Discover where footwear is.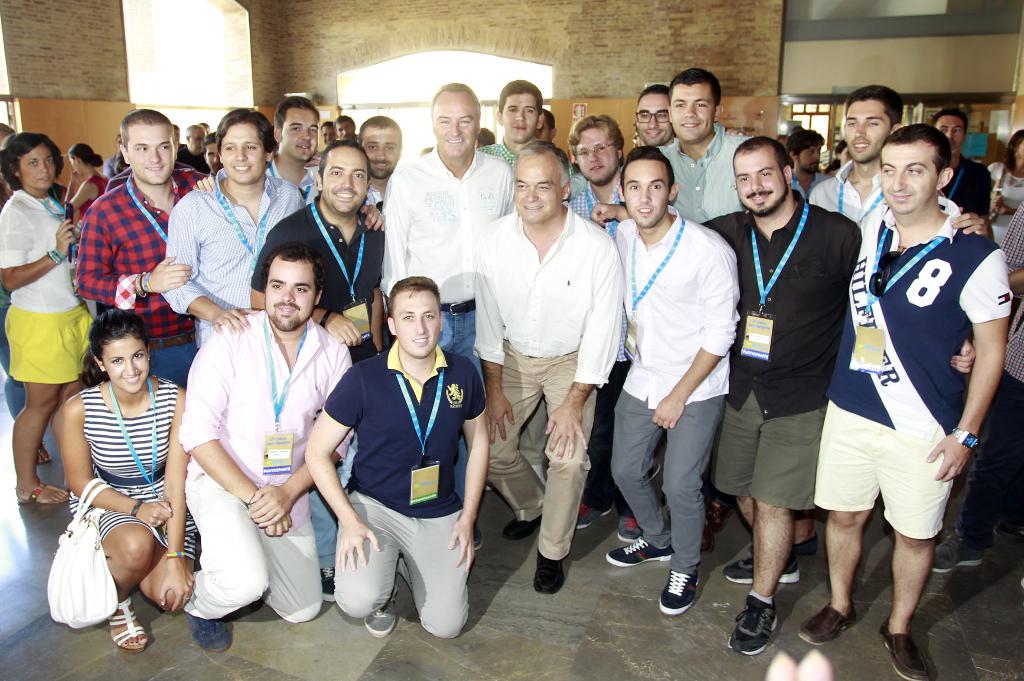
Discovered at (503,513,545,536).
